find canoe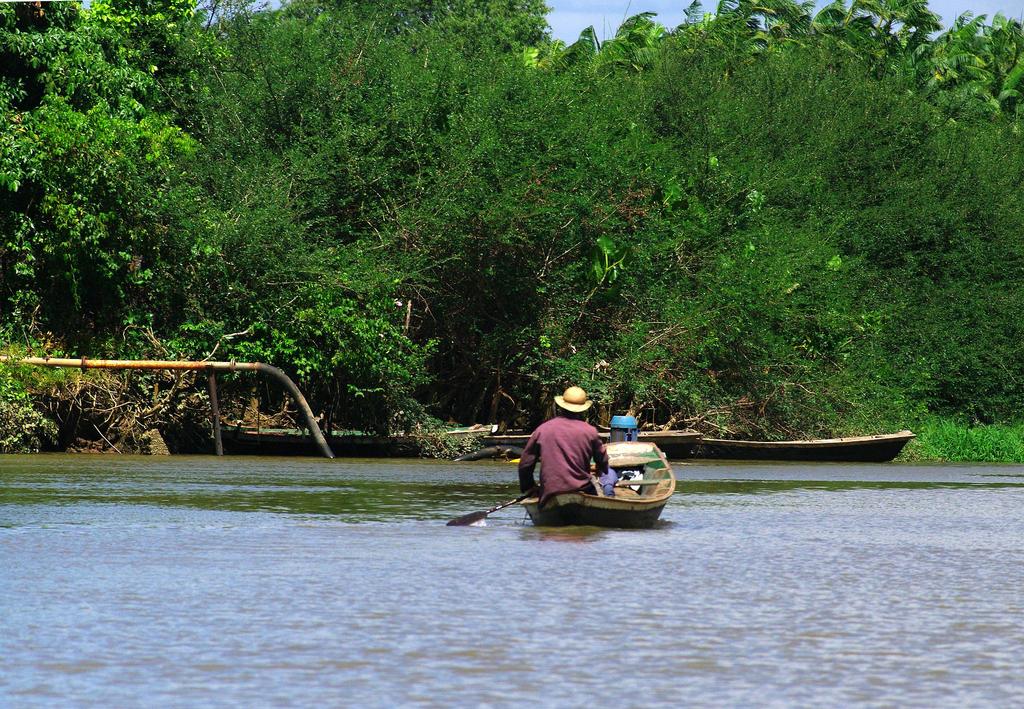
box(518, 433, 672, 519)
